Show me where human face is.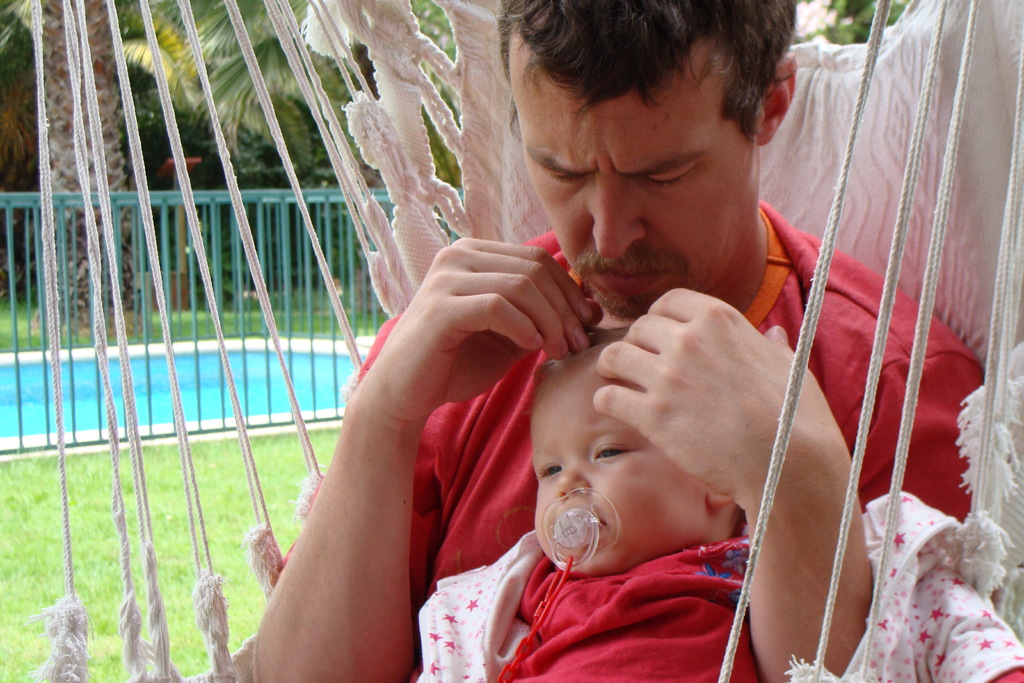
human face is at l=531, t=363, r=714, b=582.
